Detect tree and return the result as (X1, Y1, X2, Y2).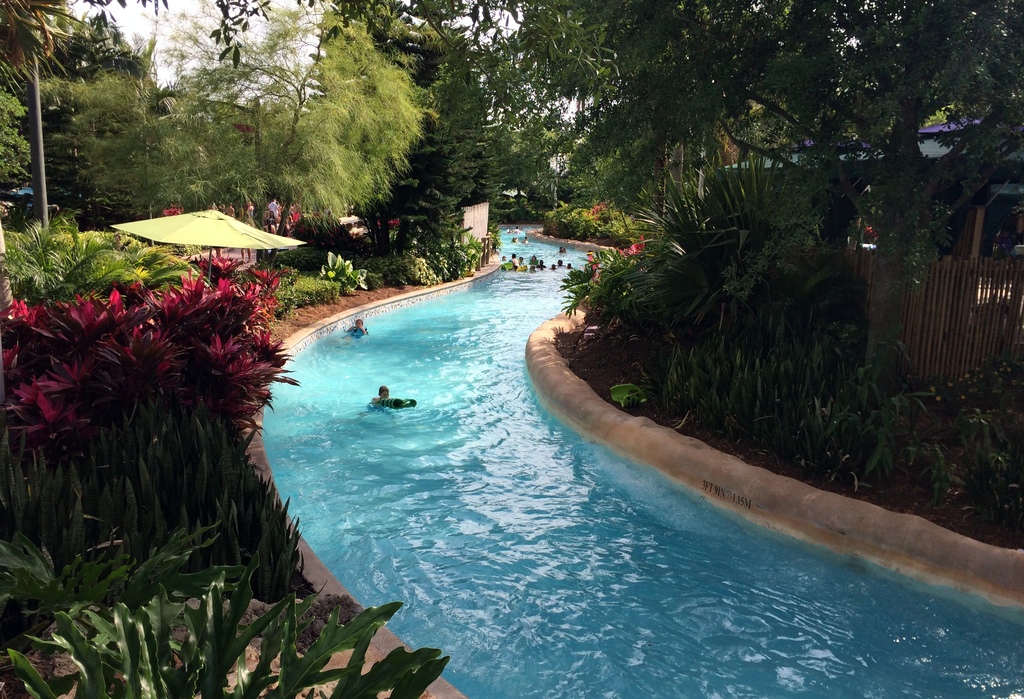
(59, 68, 218, 257).
